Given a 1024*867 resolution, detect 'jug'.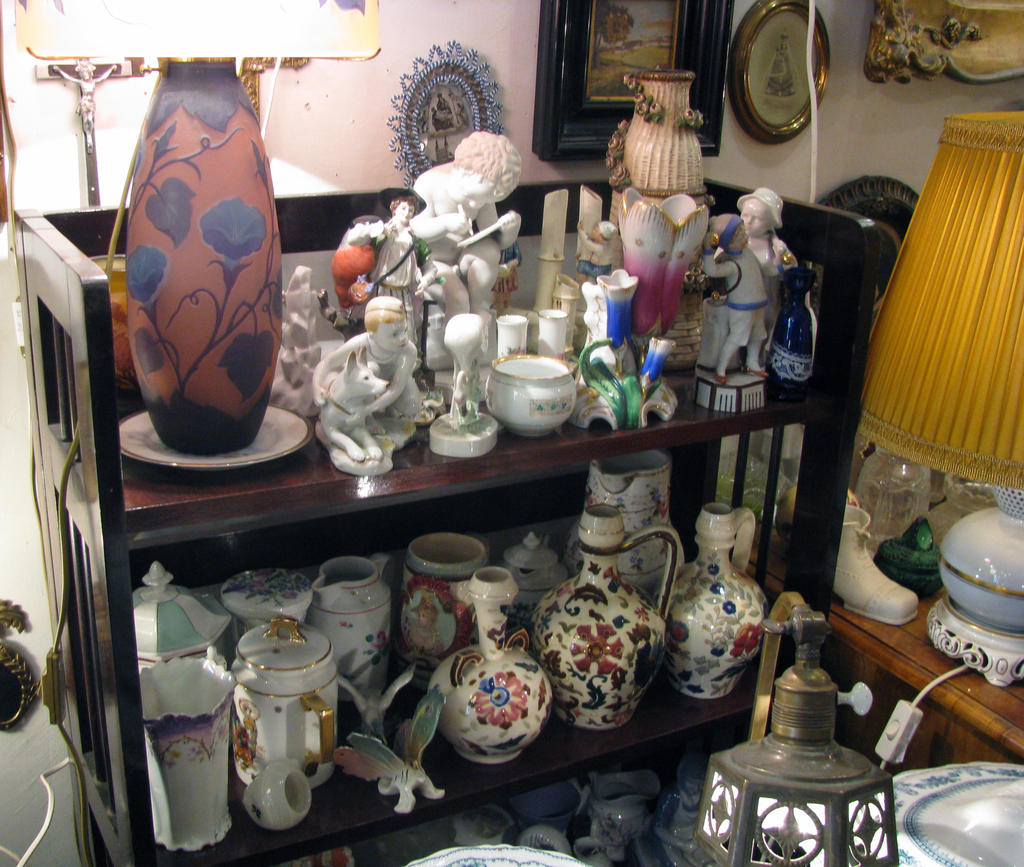
[143,654,236,851].
